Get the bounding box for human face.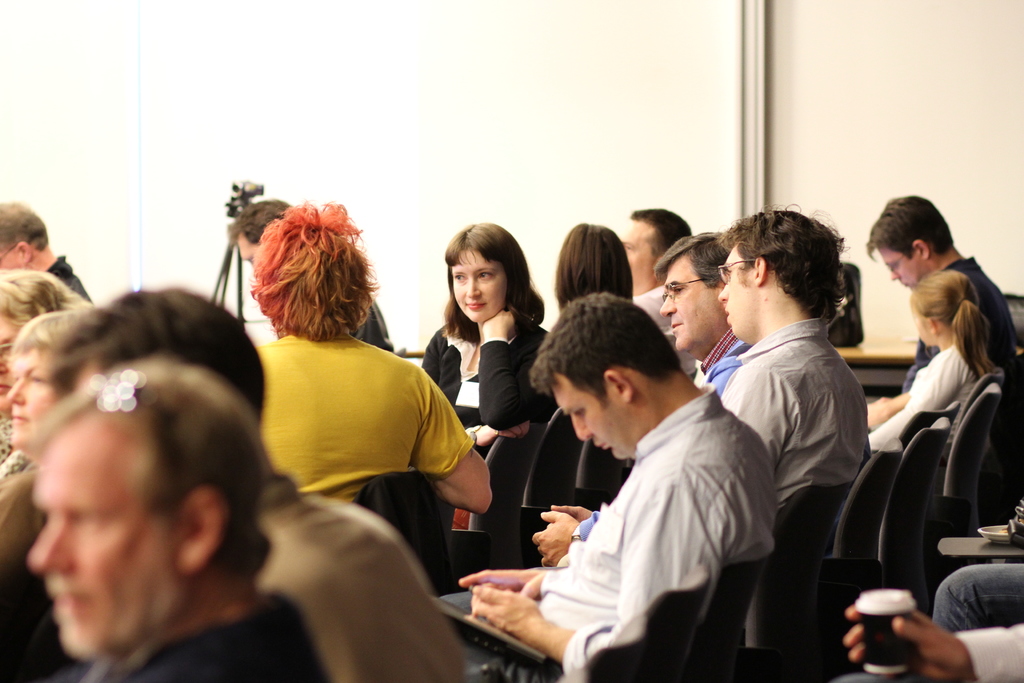
box(621, 219, 650, 297).
